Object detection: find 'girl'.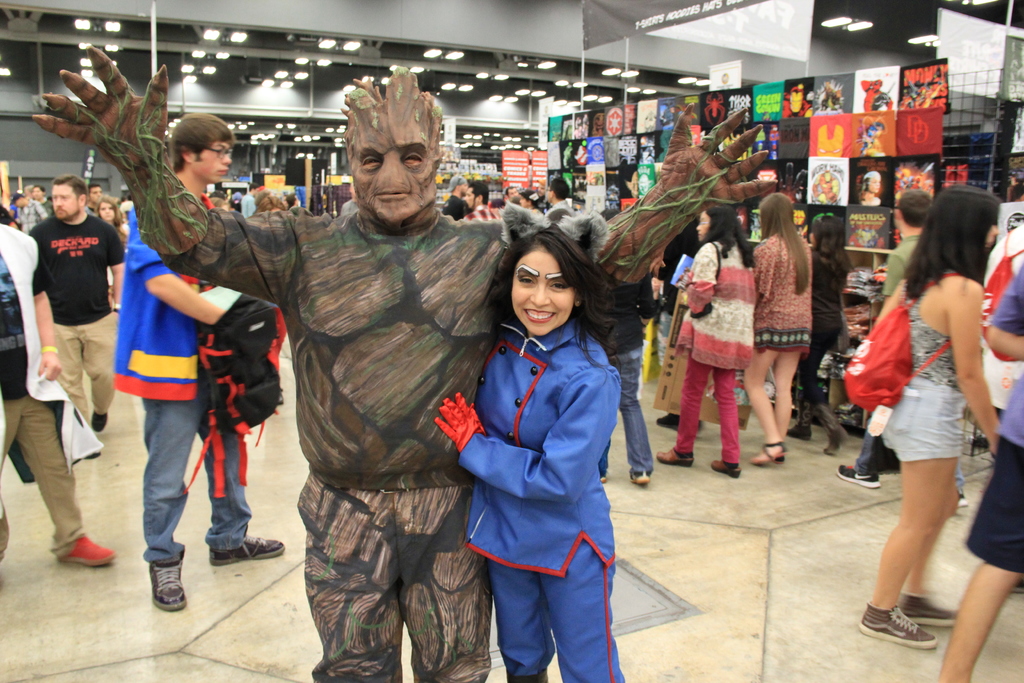
locate(751, 193, 814, 468).
